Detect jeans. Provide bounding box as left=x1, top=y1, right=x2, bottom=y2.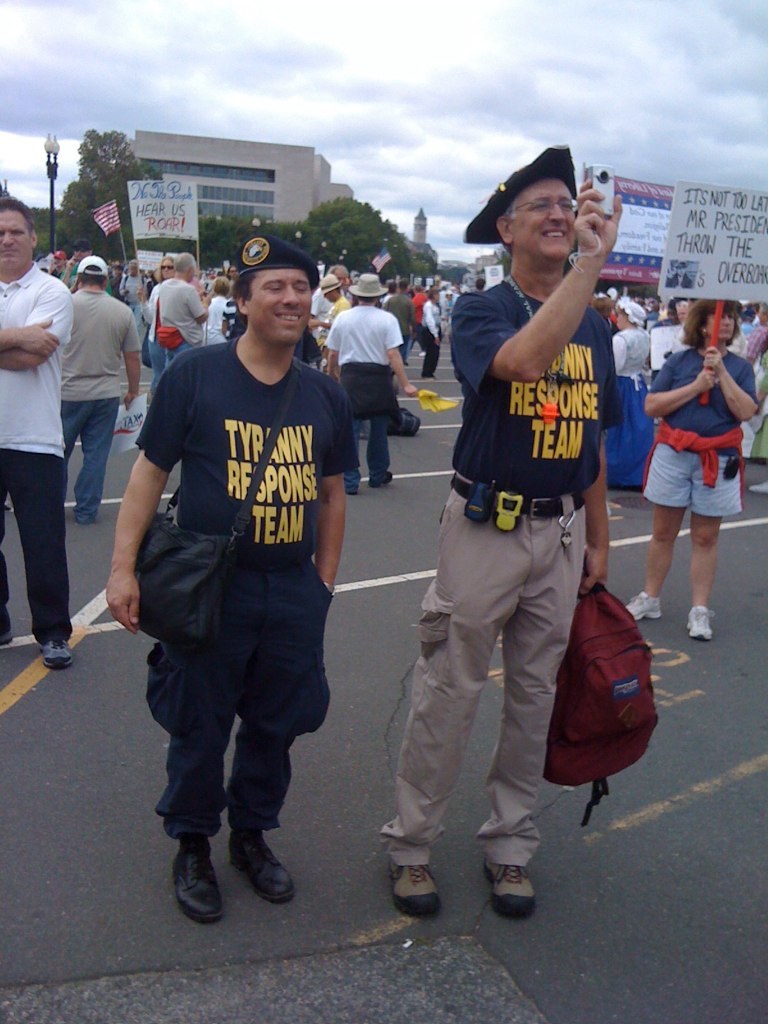
left=148, top=344, right=190, bottom=393.
